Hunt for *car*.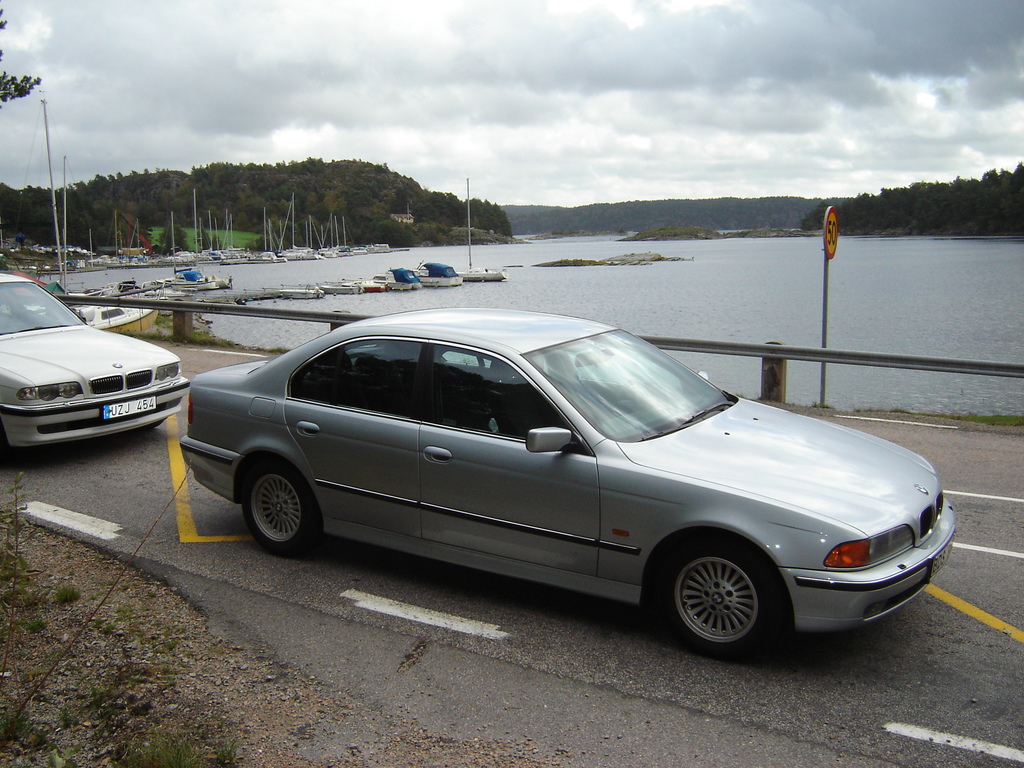
Hunted down at pyautogui.locateOnScreen(0, 271, 195, 462).
